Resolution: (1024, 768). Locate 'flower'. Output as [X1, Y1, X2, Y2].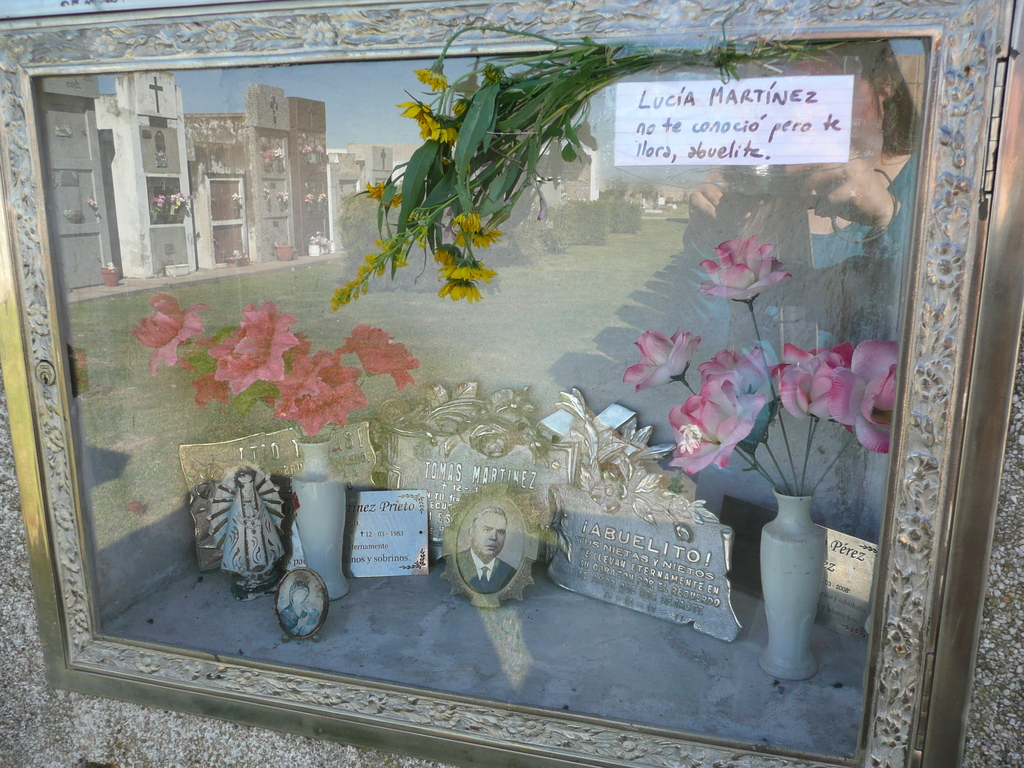
[413, 58, 445, 90].
